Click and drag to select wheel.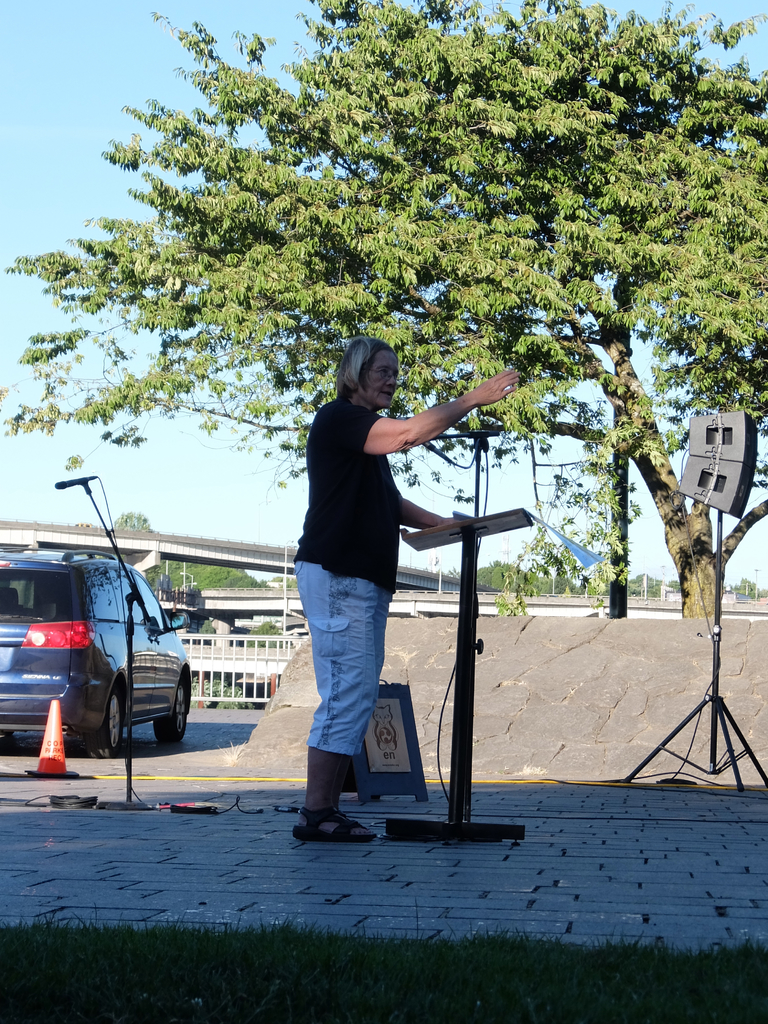
Selection: crop(88, 682, 125, 749).
